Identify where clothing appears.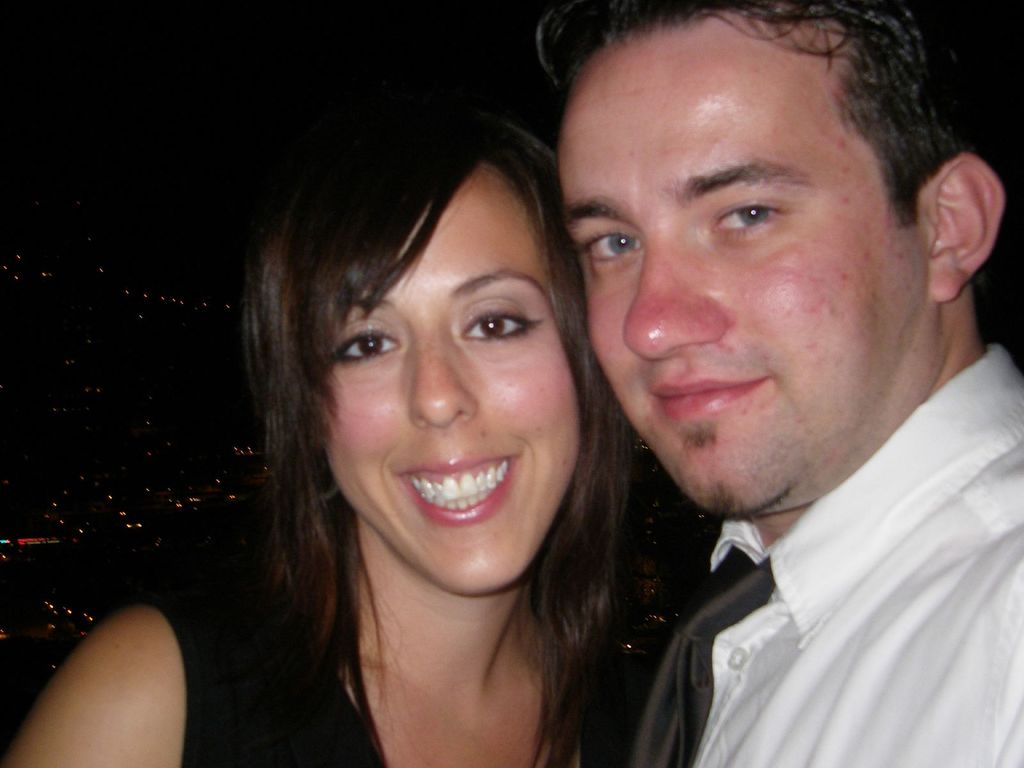
Appears at BBox(591, 376, 1023, 762).
